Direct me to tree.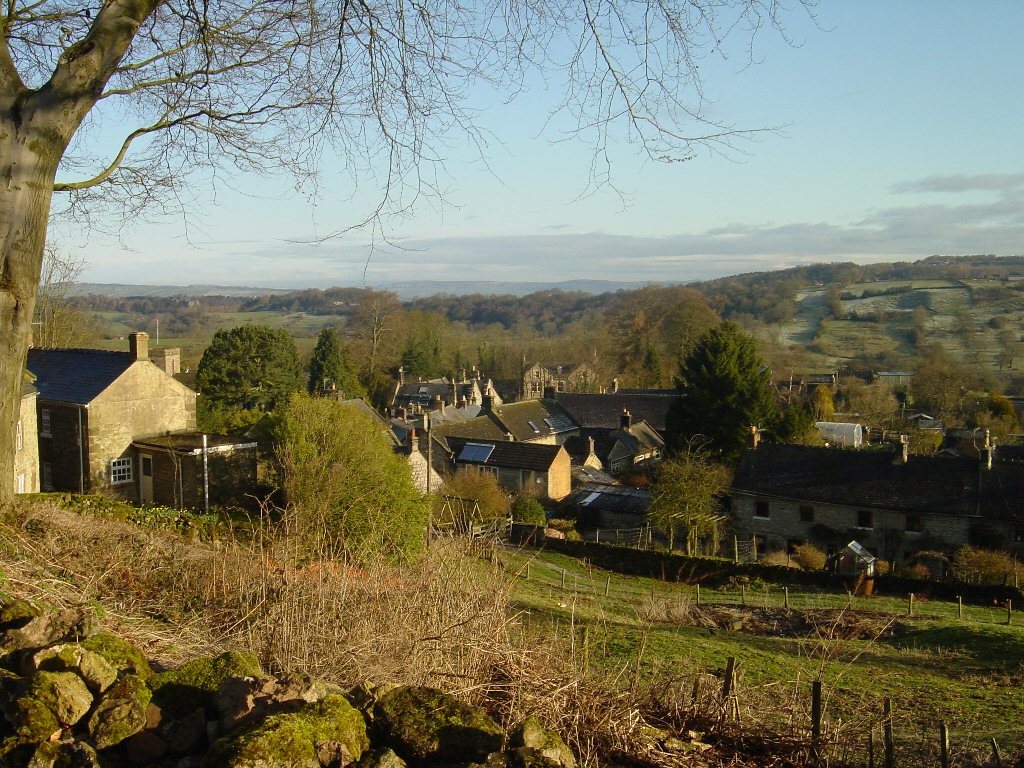
Direction: bbox(193, 325, 303, 411).
